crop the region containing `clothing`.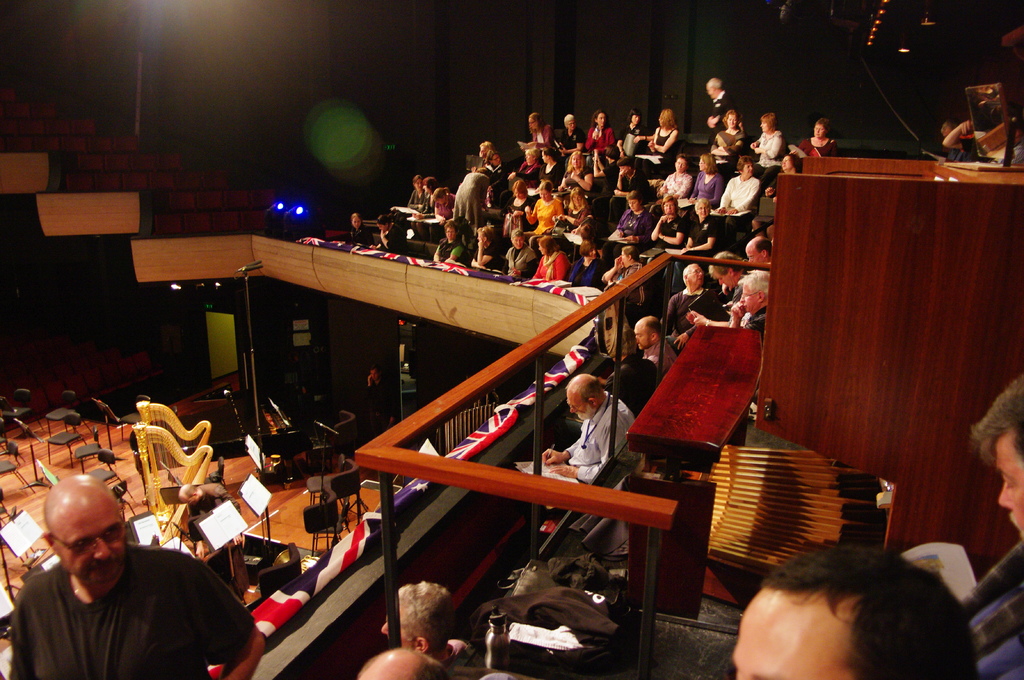
Crop region: rect(709, 132, 745, 164).
